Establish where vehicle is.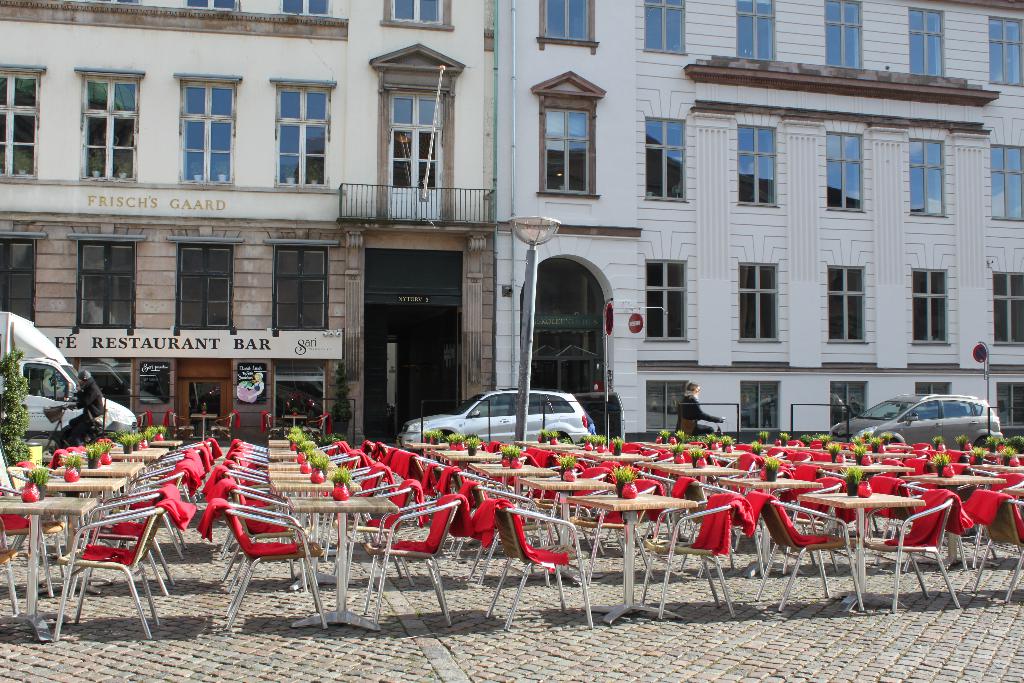
Established at [863, 394, 1009, 447].
